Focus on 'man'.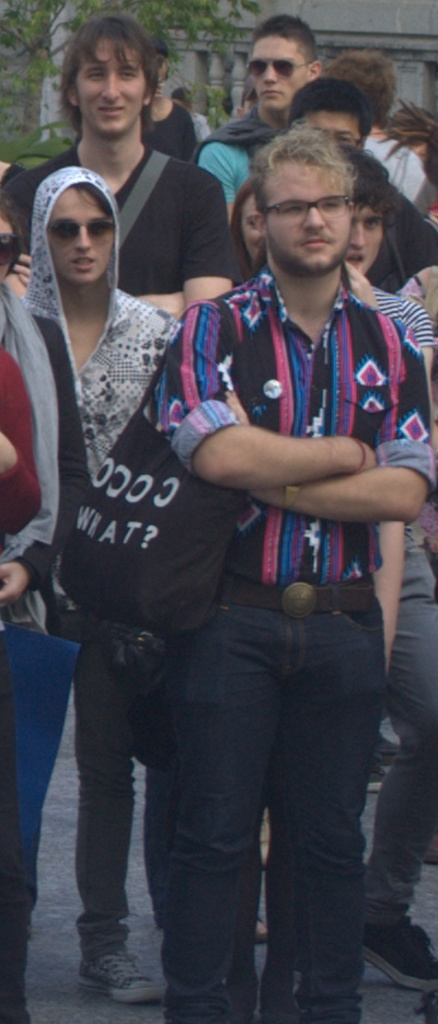
Focused at [left=283, top=79, right=431, bottom=292].
